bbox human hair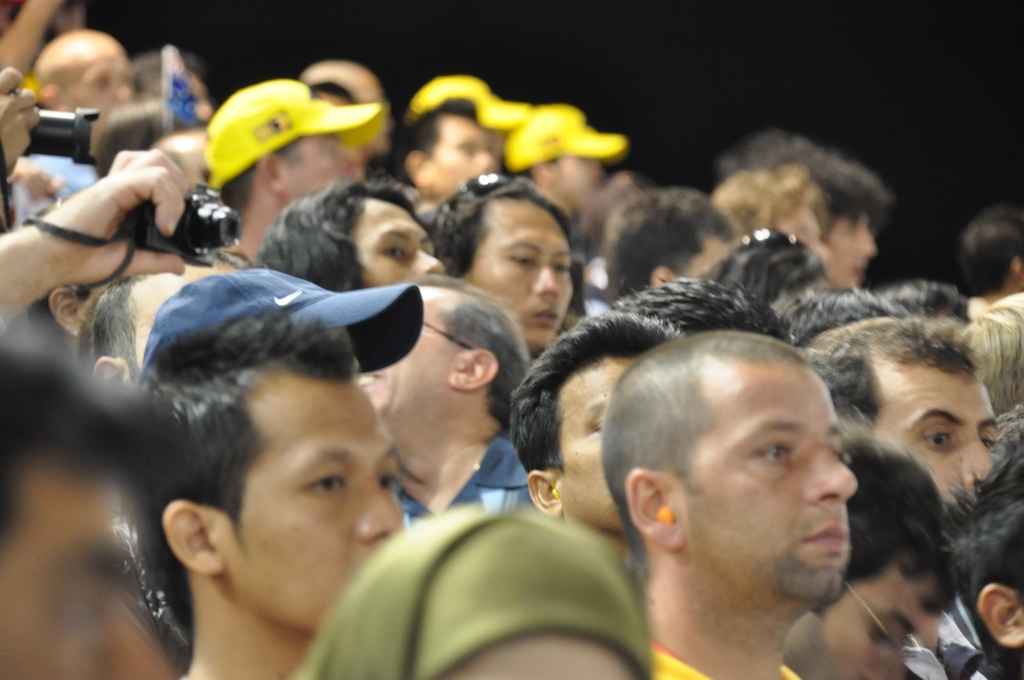
433 266 524 413
